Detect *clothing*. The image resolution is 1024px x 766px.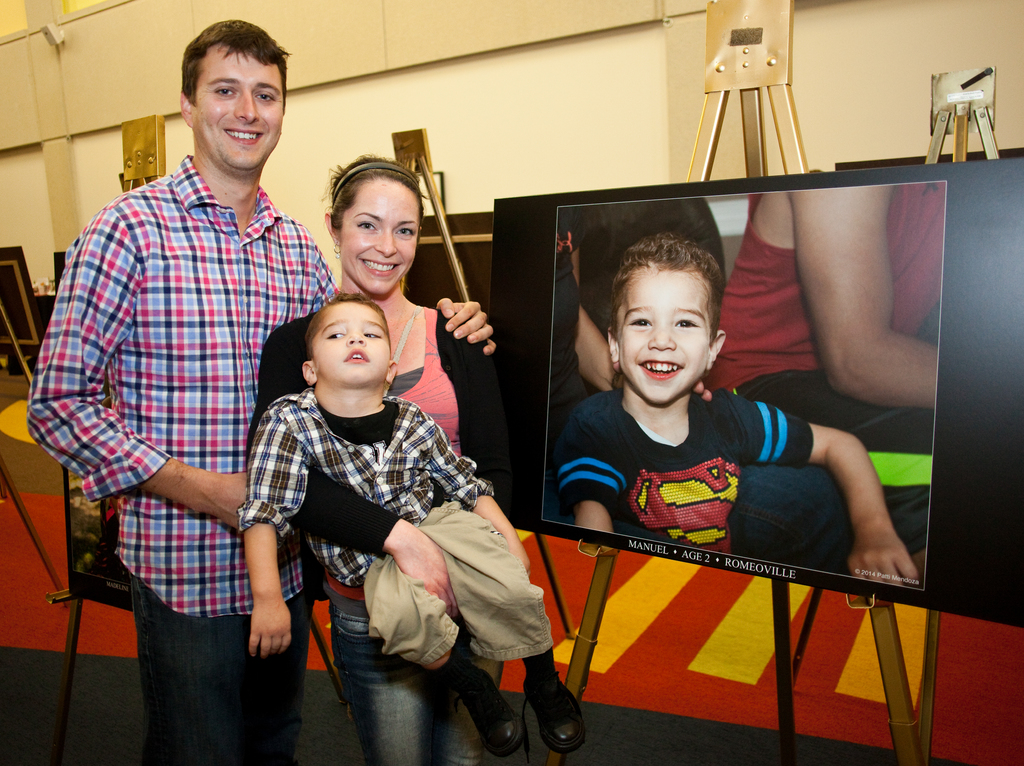
select_region(241, 300, 514, 765).
